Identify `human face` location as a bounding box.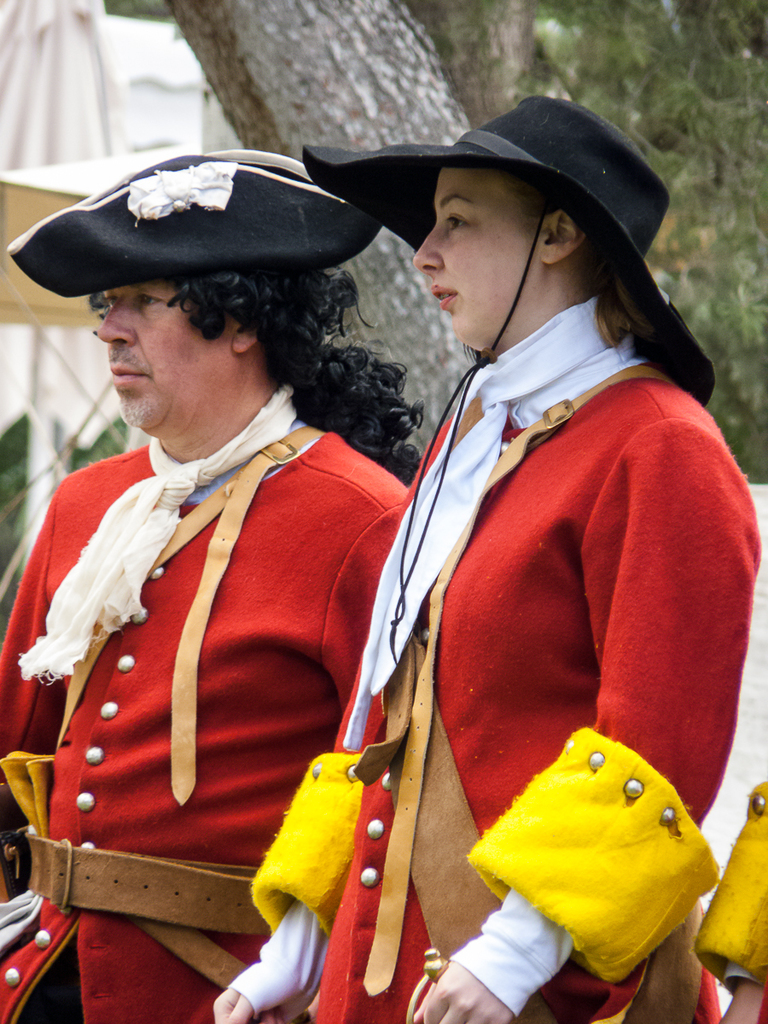
BBox(415, 163, 539, 358).
